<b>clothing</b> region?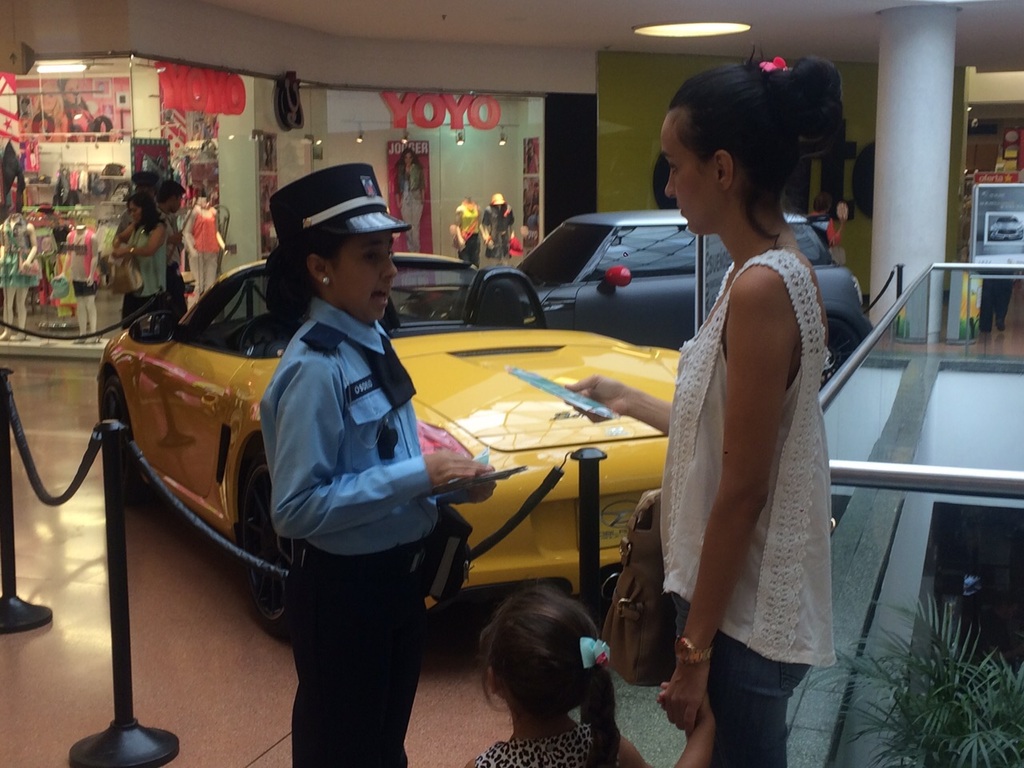
left=257, top=300, right=450, bottom=767
